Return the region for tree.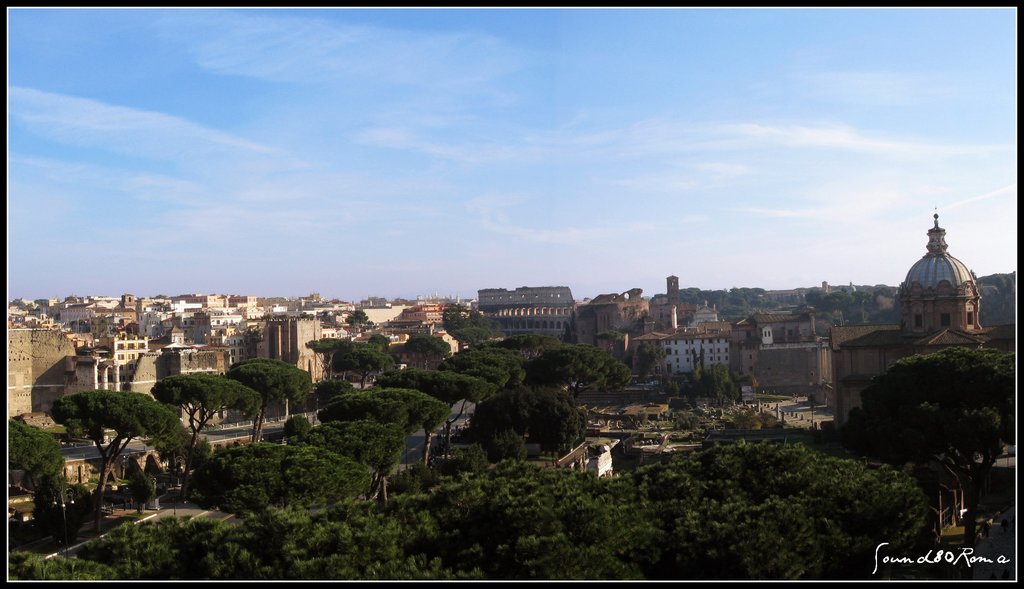
{"left": 371, "top": 330, "right": 388, "bottom": 350}.
